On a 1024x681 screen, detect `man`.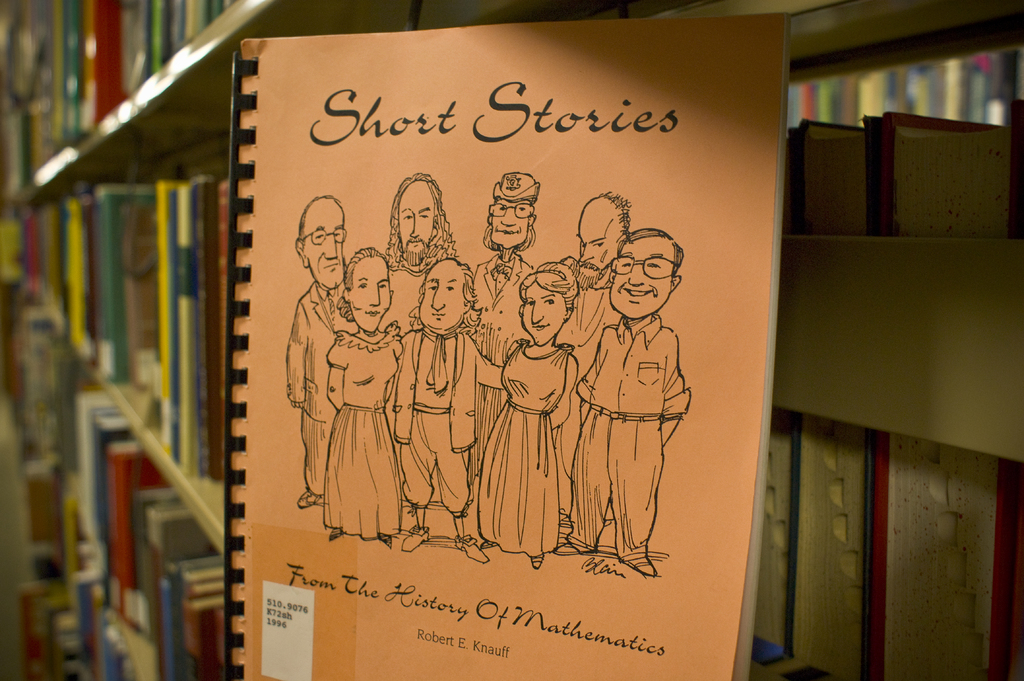
detection(552, 227, 691, 577).
